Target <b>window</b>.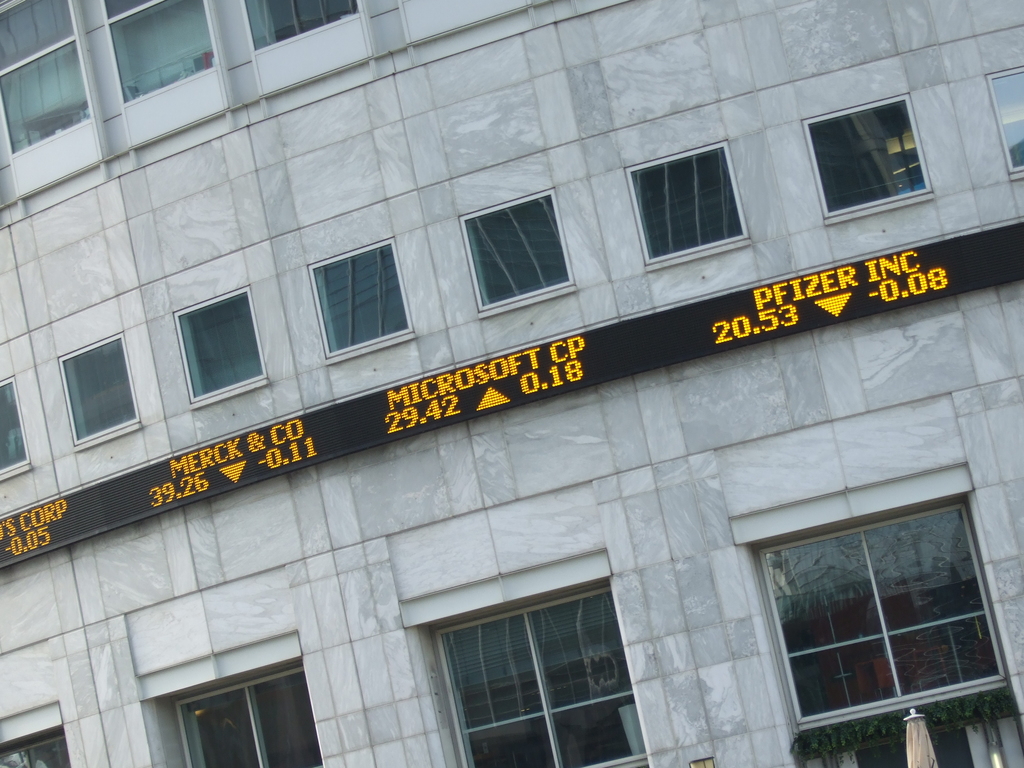
Target region: bbox(1, 701, 75, 767).
